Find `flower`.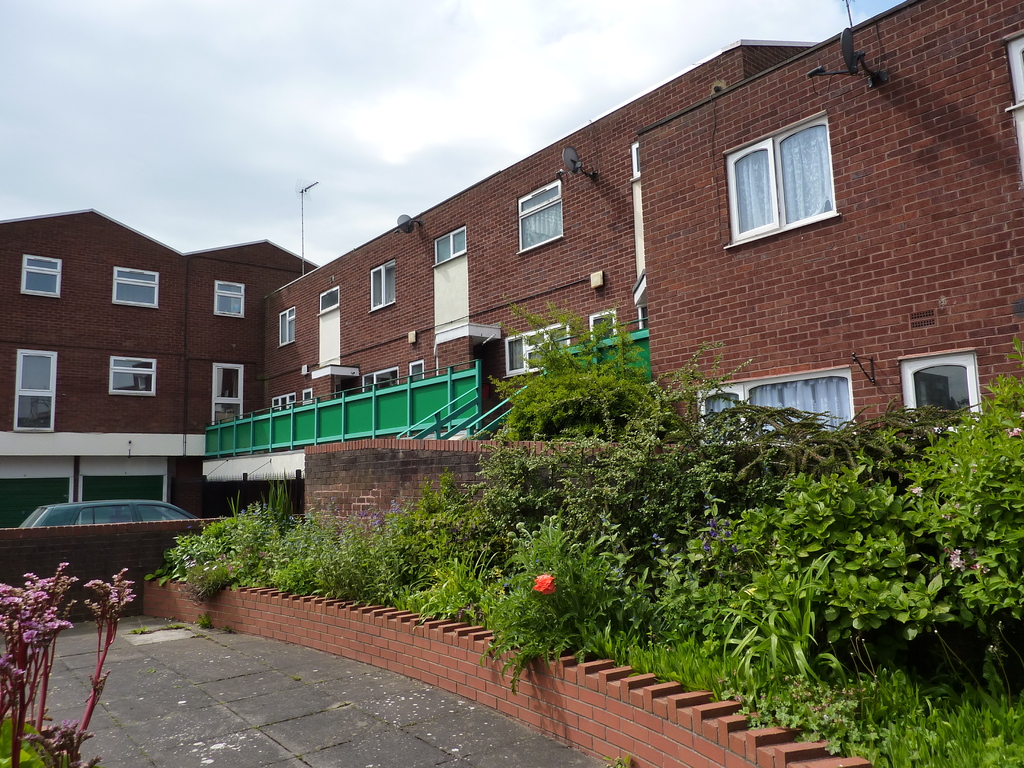
bbox(1005, 428, 1020, 440).
